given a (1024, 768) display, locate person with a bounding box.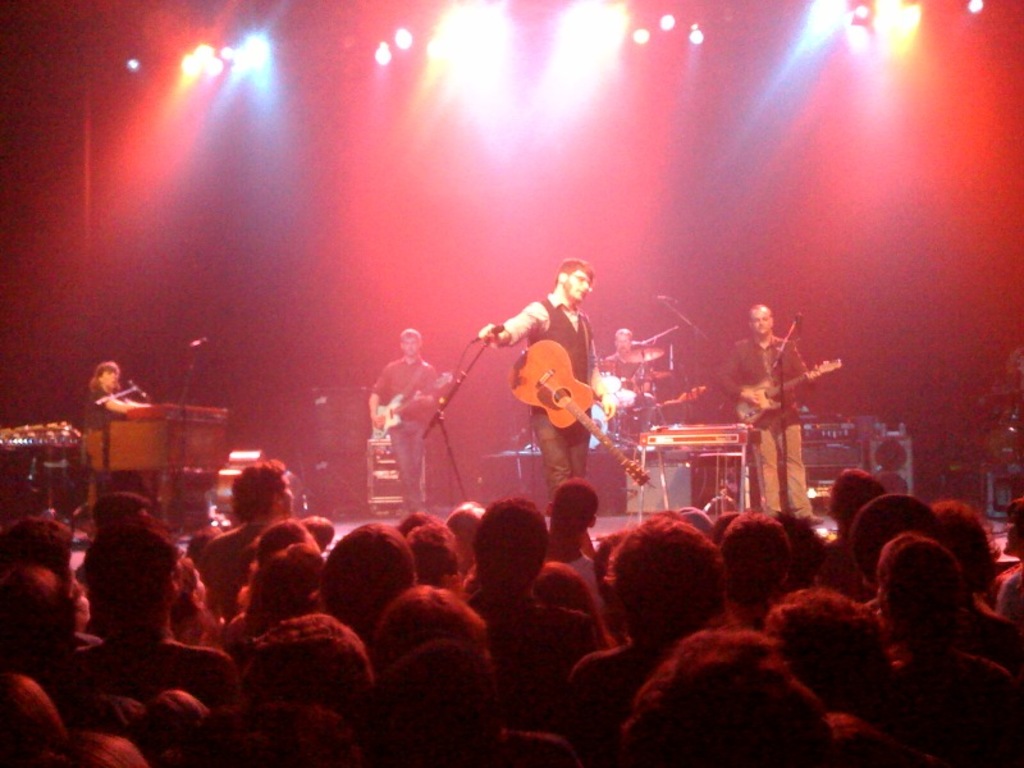
Located: rect(600, 324, 654, 433).
